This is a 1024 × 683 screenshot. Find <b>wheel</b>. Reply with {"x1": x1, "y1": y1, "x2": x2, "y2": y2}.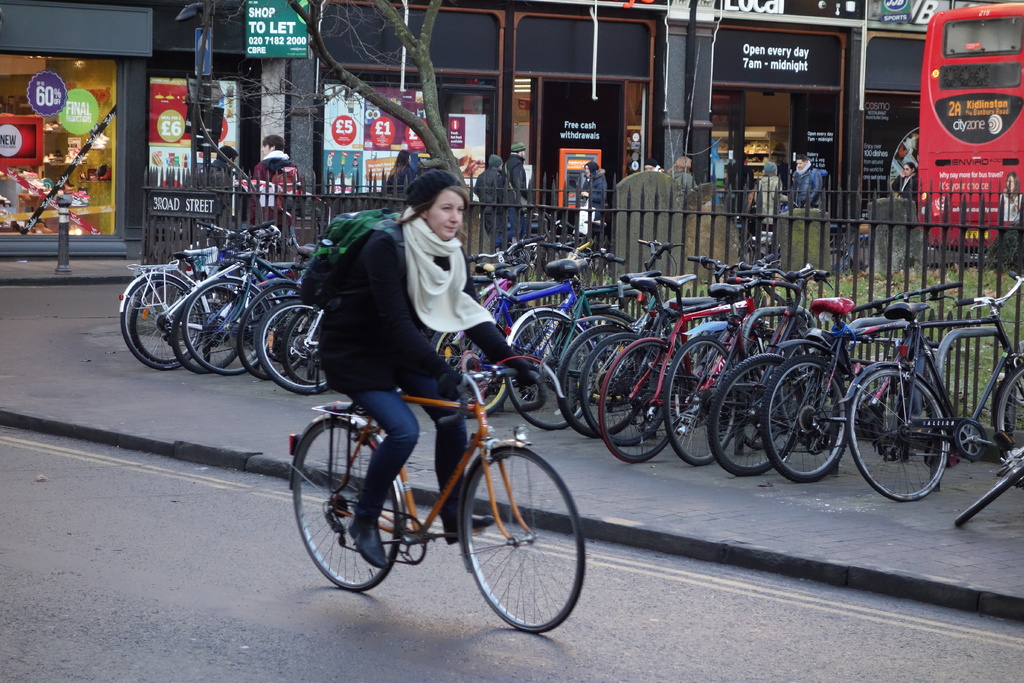
{"x1": 501, "y1": 307, "x2": 591, "y2": 425}.
